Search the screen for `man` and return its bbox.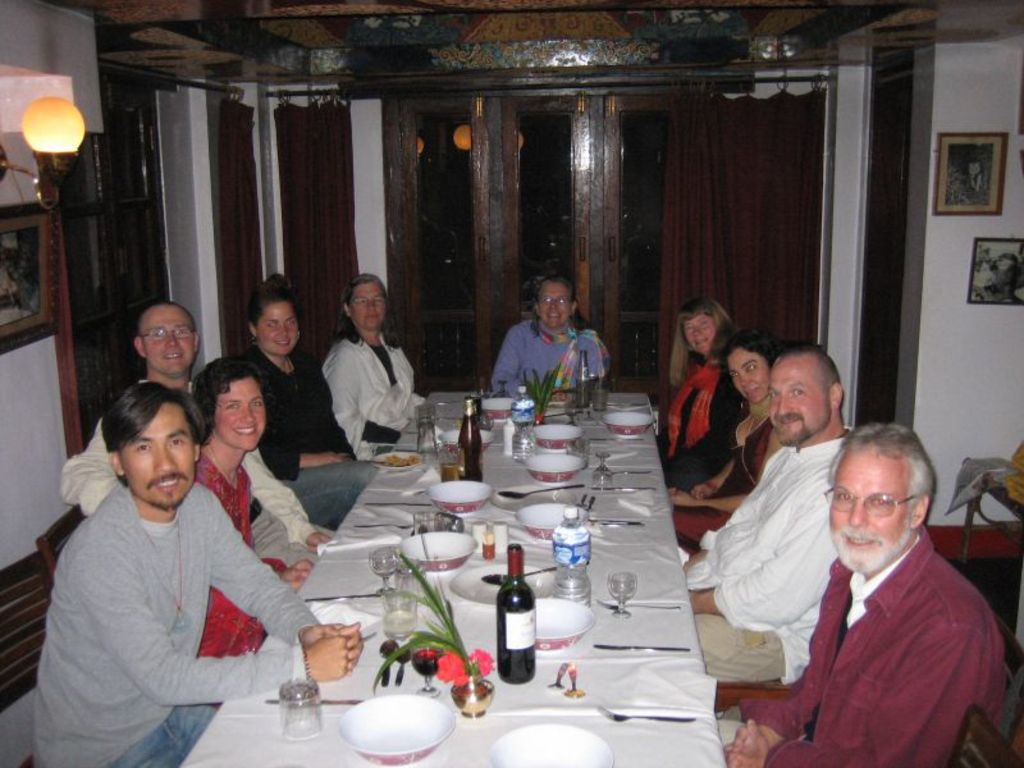
Found: pyautogui.locateOnScreen(748, 392, 1000, 764).
